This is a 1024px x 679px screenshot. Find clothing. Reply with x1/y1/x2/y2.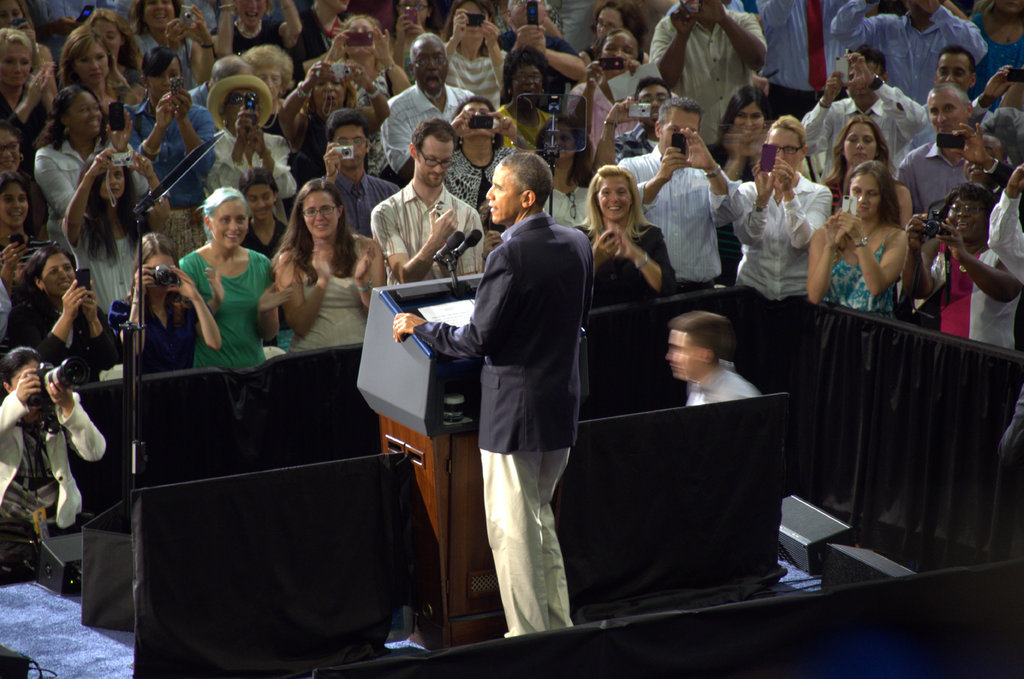
382/72/466/207.
